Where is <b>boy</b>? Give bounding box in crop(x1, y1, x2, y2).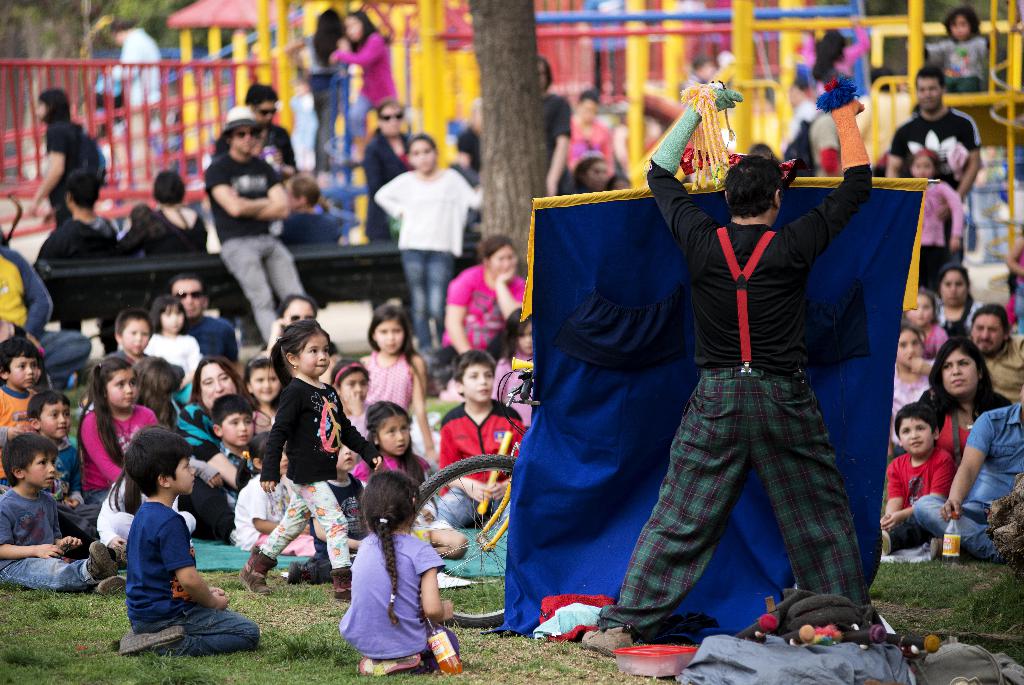
crop(120, 438, 260, 655).
